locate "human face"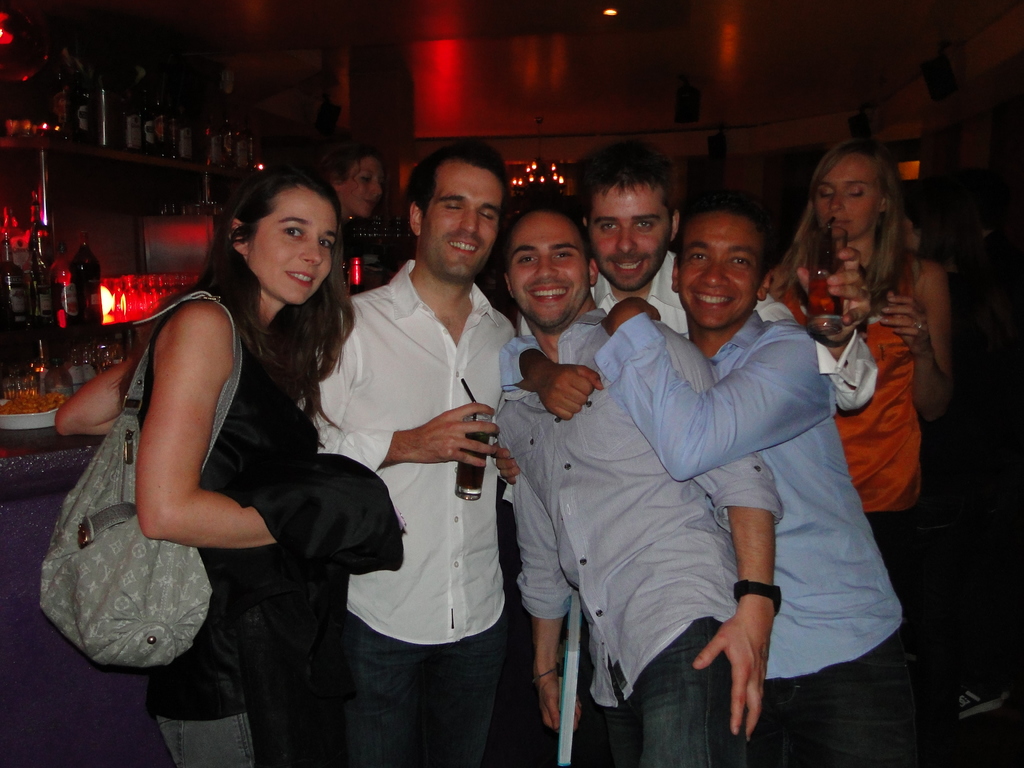
422 159 499 281
